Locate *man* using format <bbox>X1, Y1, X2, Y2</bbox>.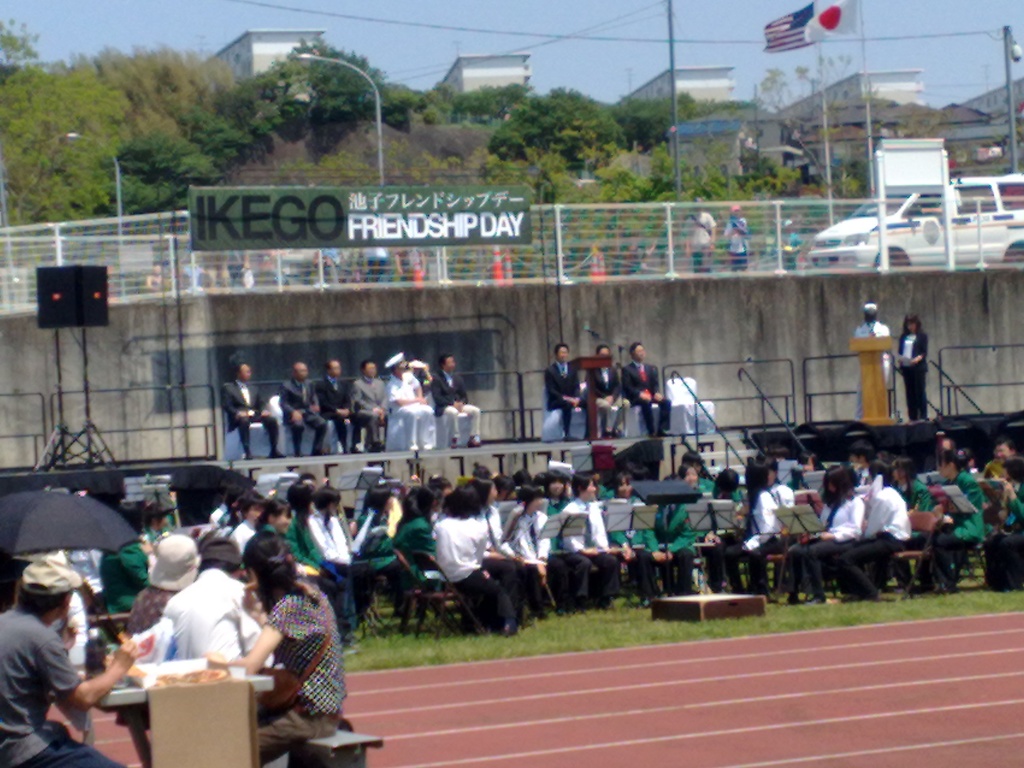
<bbox>219, 364, 290, 461</bbox>.
